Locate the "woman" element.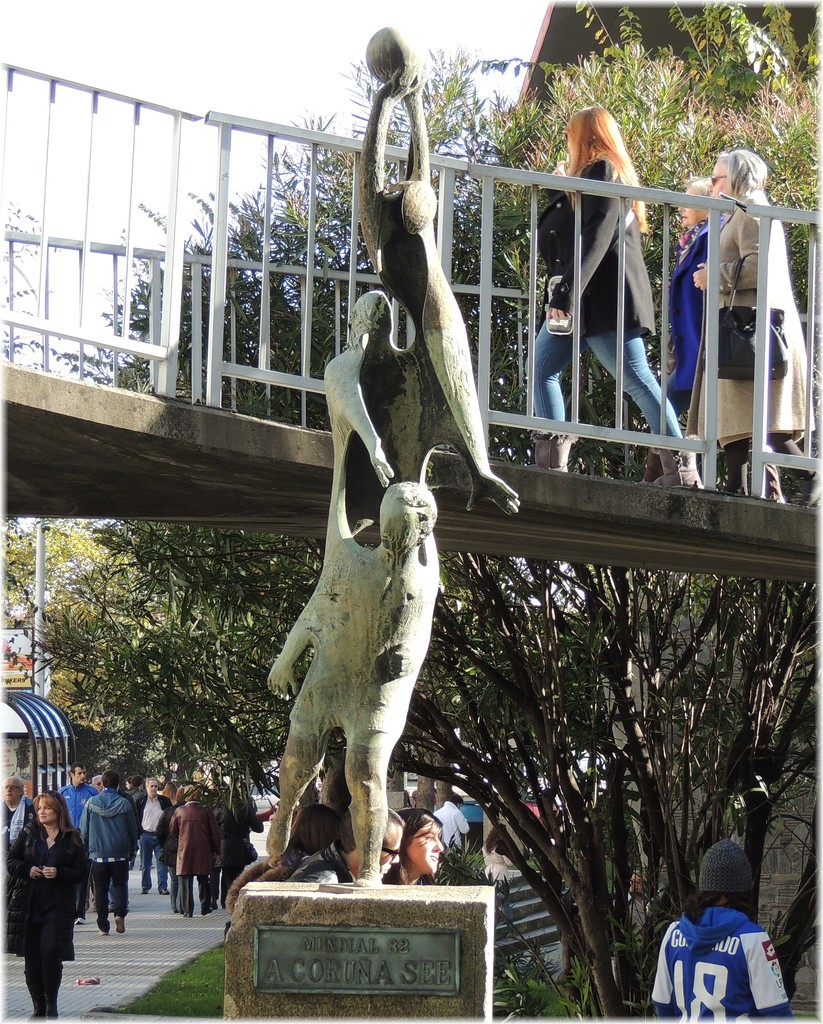
Element bbox: left=647, top=836, right=792, bottom=1023.
